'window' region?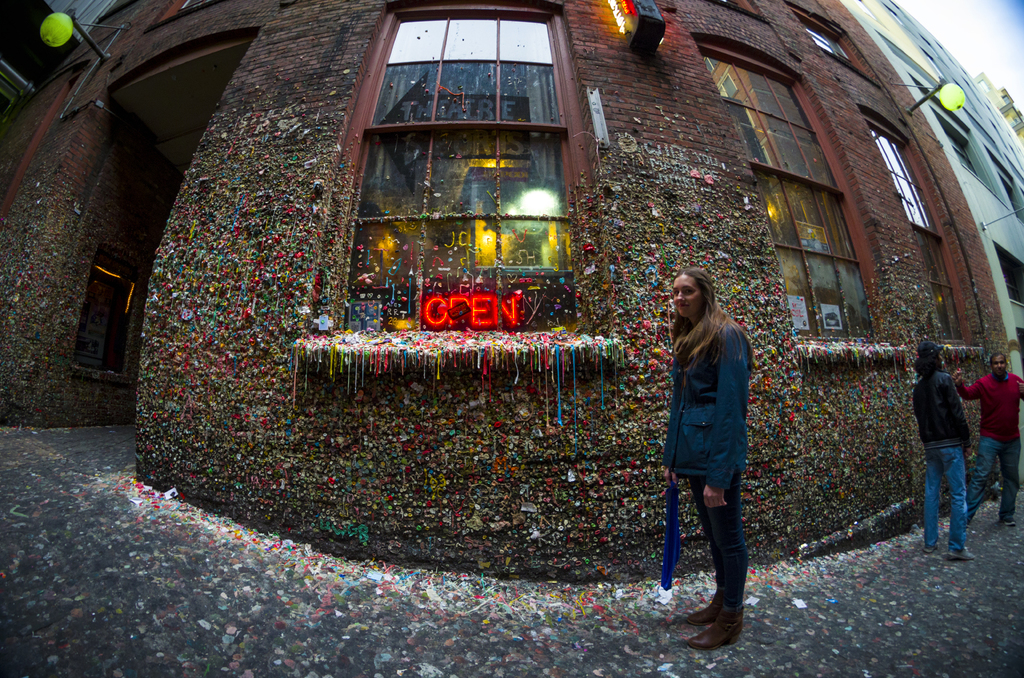
bbox(698, 33, 902, 345)
